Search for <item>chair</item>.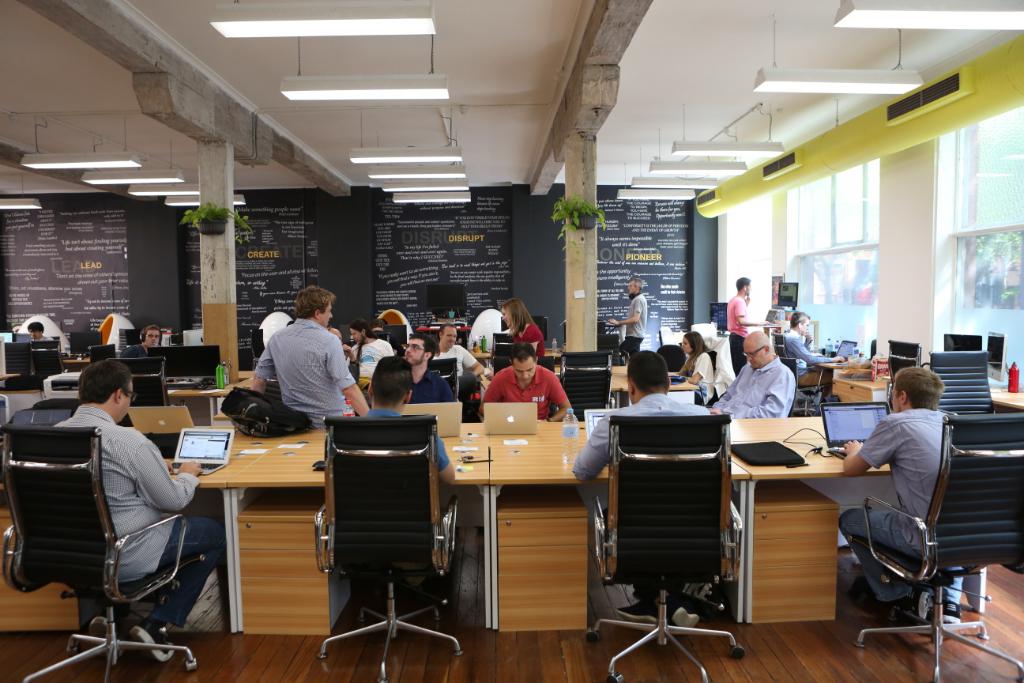
Found at (left=585, top=415, right=743, bottom=682).
